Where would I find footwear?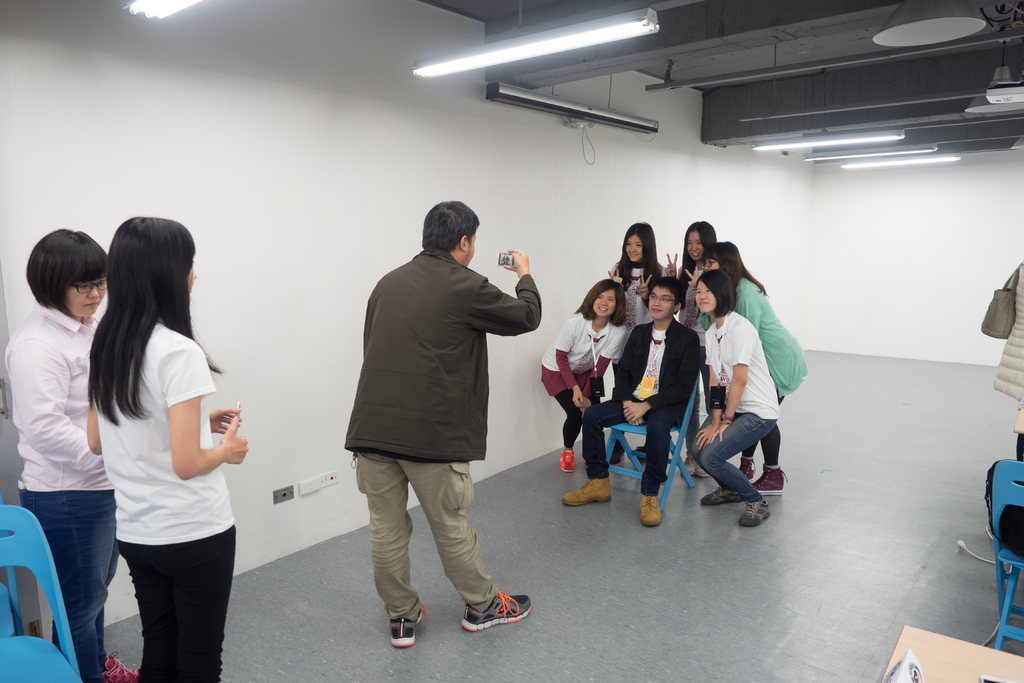
At x1=561, y1=477, x2=612, y2=505.
